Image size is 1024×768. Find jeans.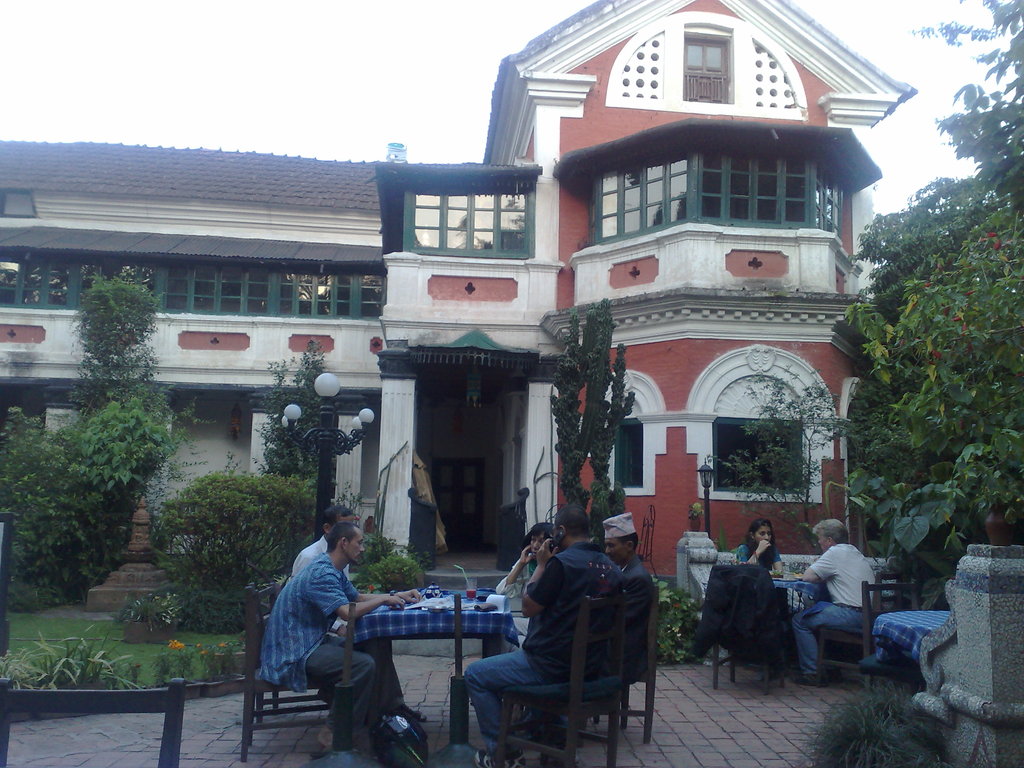
[x1=463, y1=648, x2=538, y2=753].
